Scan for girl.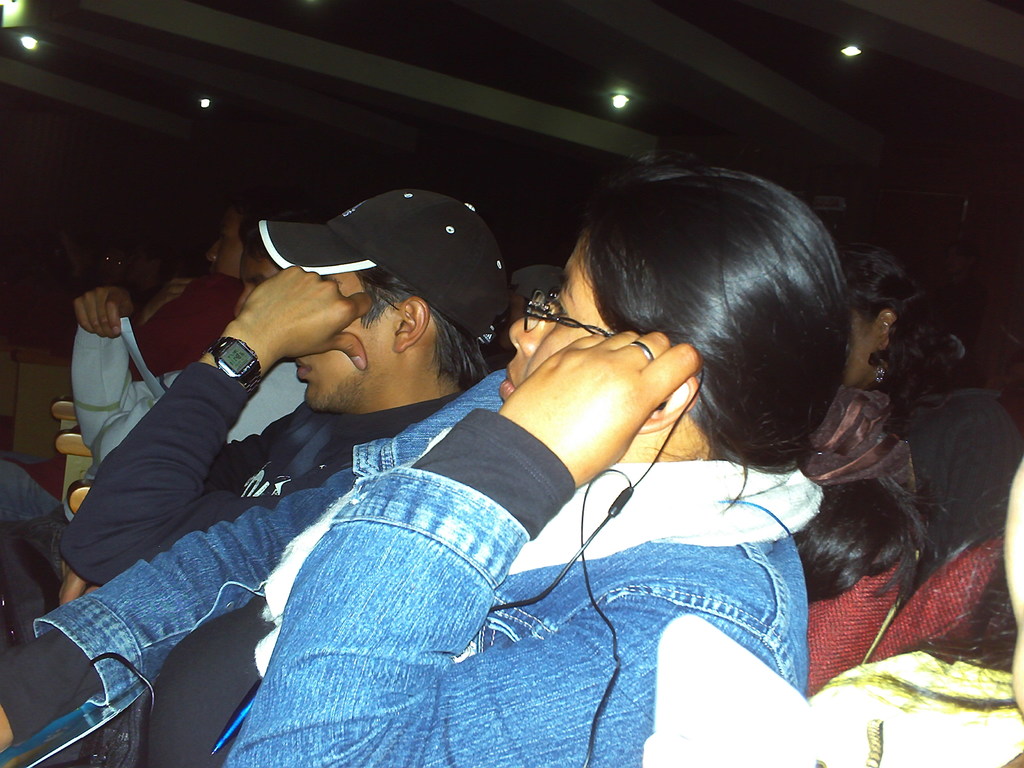
Scan result: <bbox>0, 164, 857, 767</bbox>.
